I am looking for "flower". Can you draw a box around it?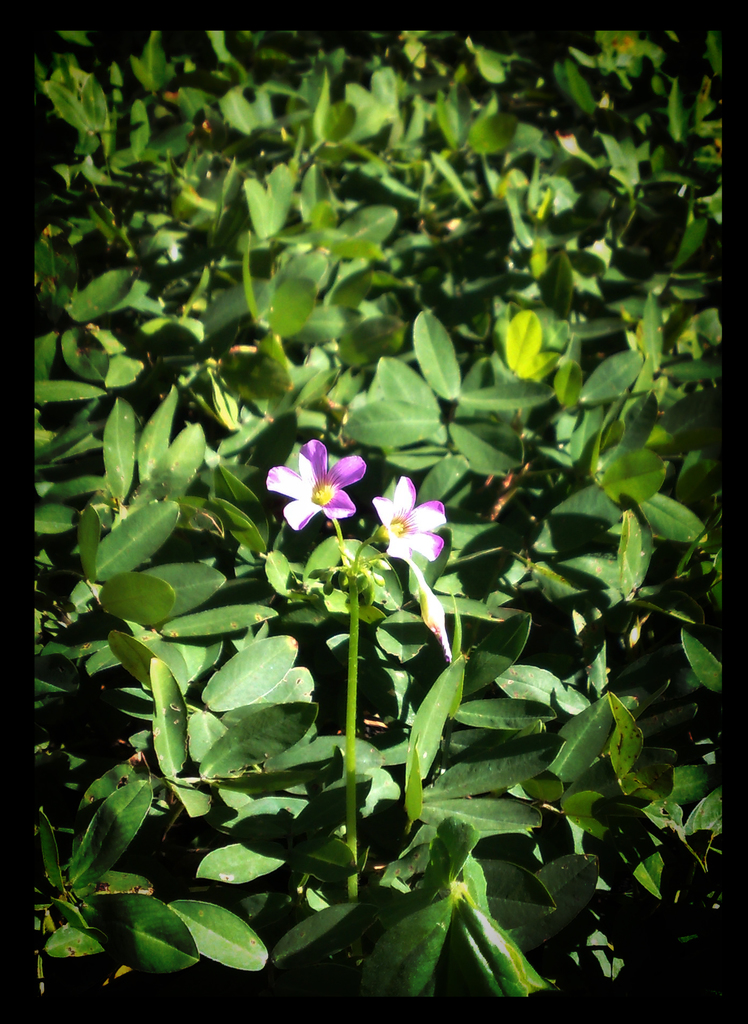
Sure, the bounding box is [left=370, top=471, right=452, bottom=664].
